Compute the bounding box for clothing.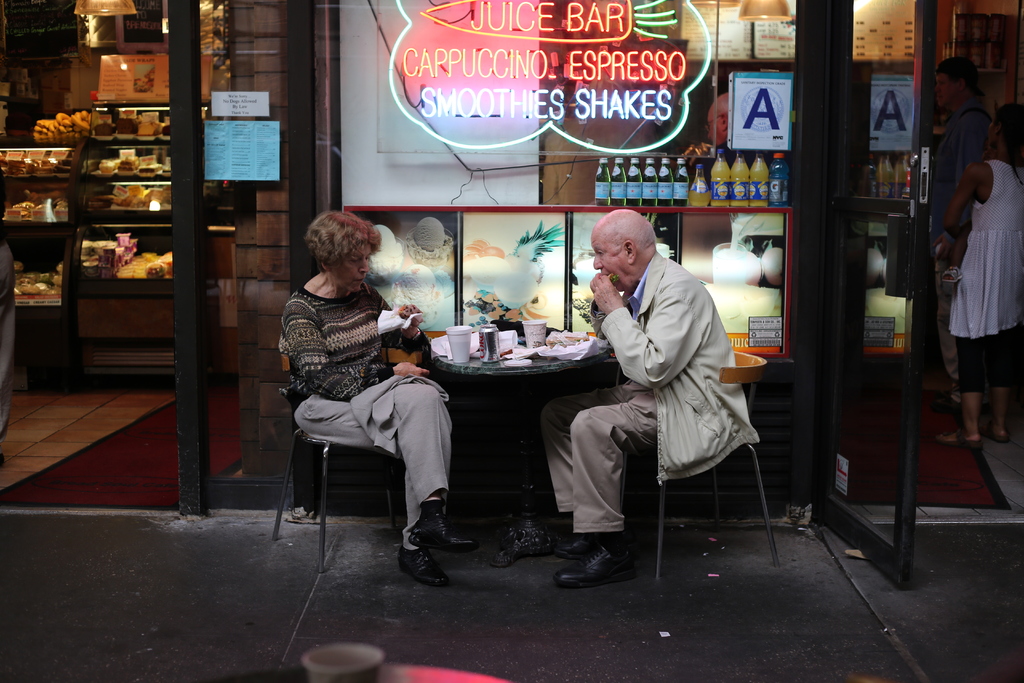
(left=922, top=99, right=992, bottom=266).
